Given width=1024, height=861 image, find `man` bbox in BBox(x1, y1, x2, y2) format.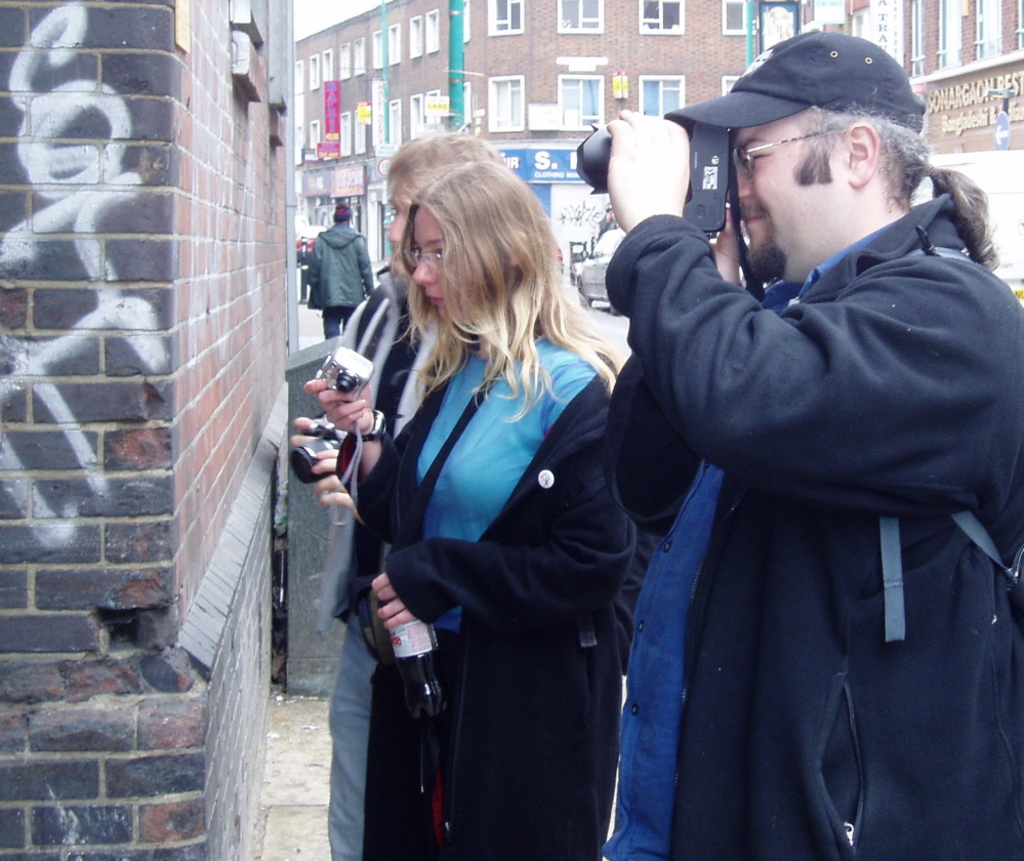
BBox(572, 12, 1010, 860).
